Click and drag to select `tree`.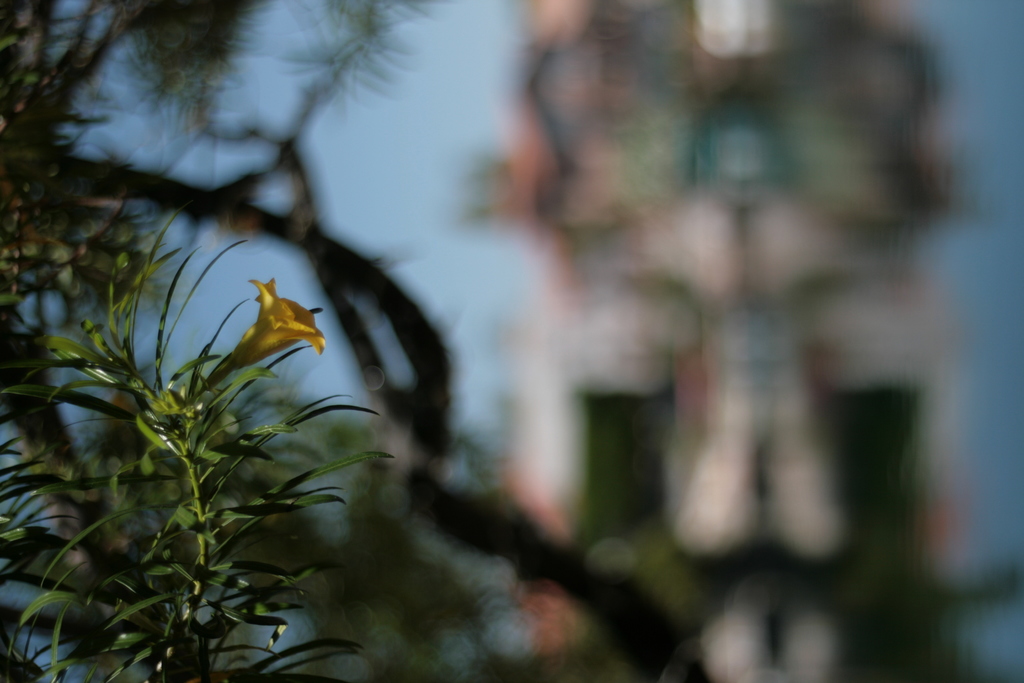
Selection: [x1=1, y1=1, x2=708, y2=680].
